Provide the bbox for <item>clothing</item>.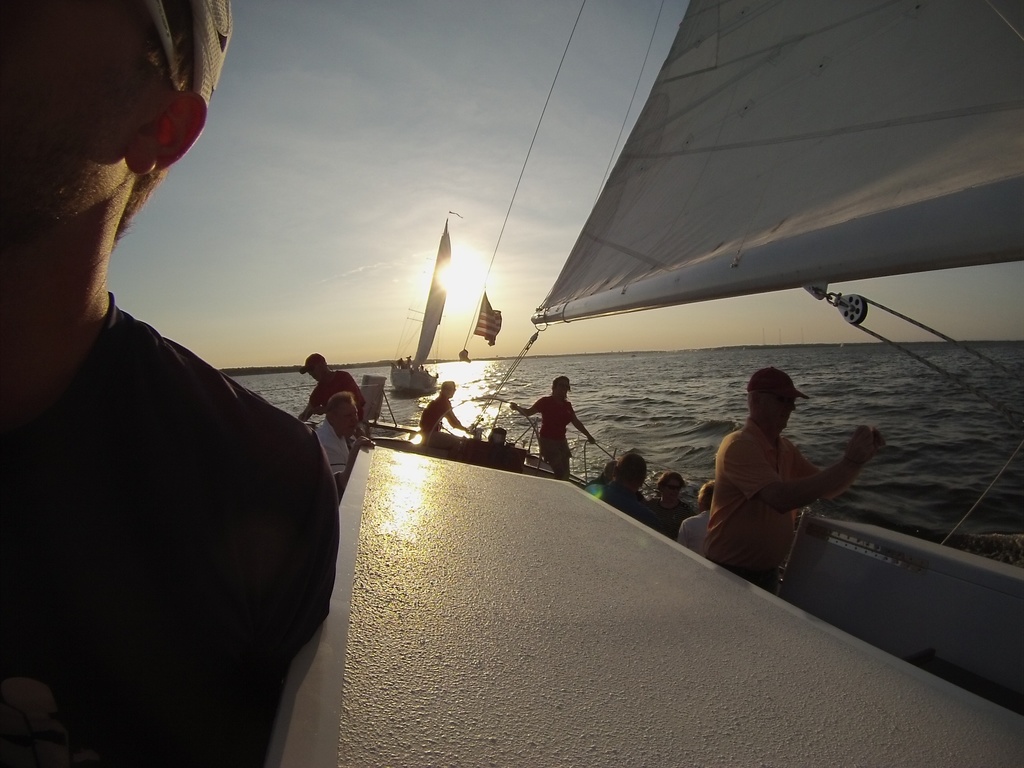
<region>420, 393, 457, 434</region>.
